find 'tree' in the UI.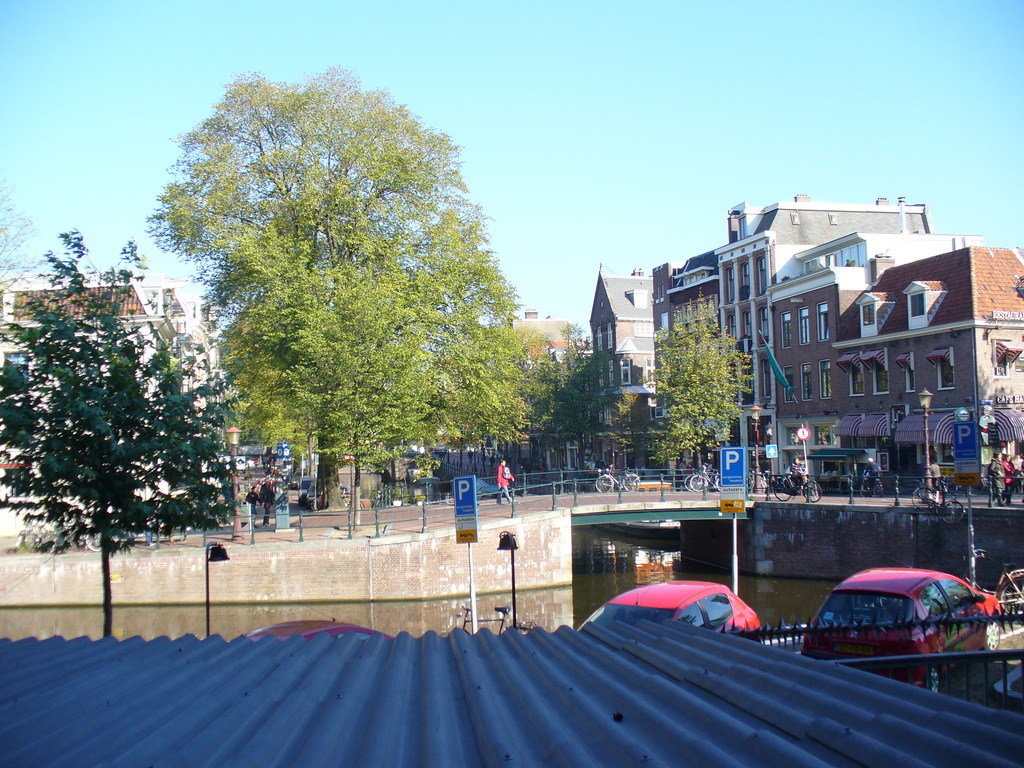
UI element at locate(639, 286, 755, 481).
